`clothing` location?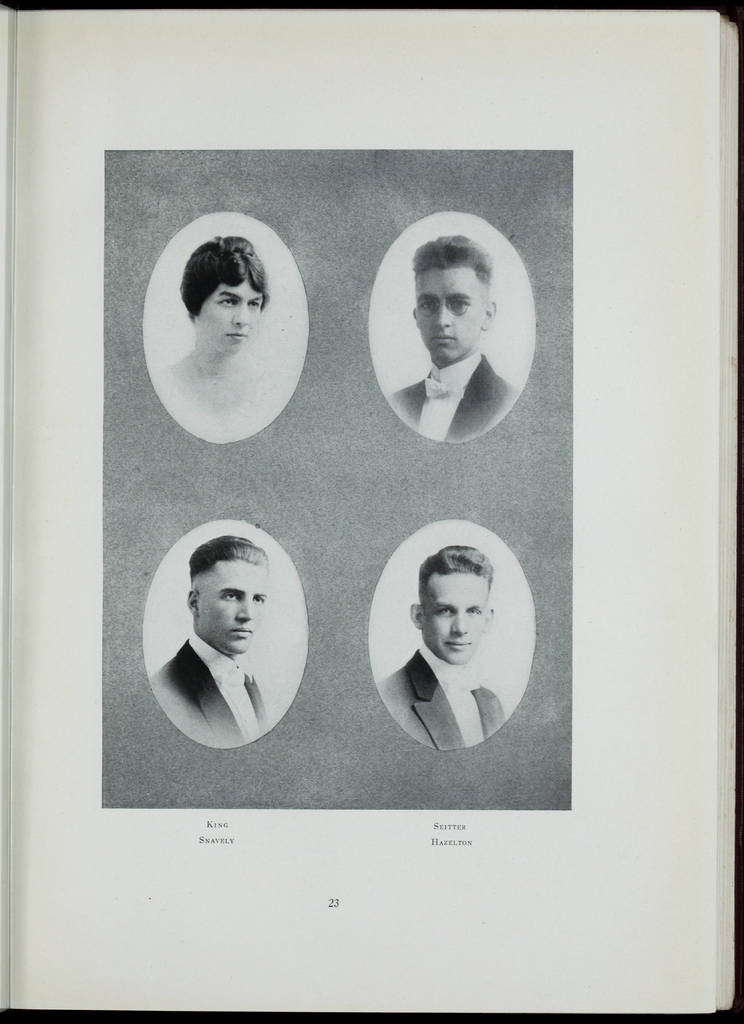
bbox=[397, 353, 518, 438]
